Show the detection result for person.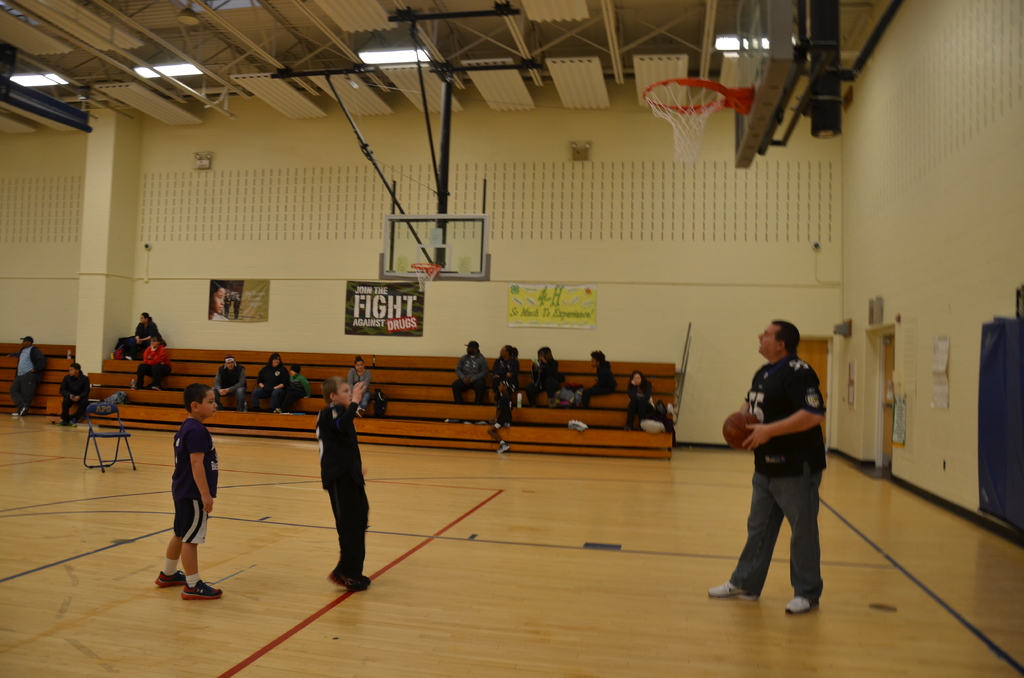
[323, 373, 368, 588].
